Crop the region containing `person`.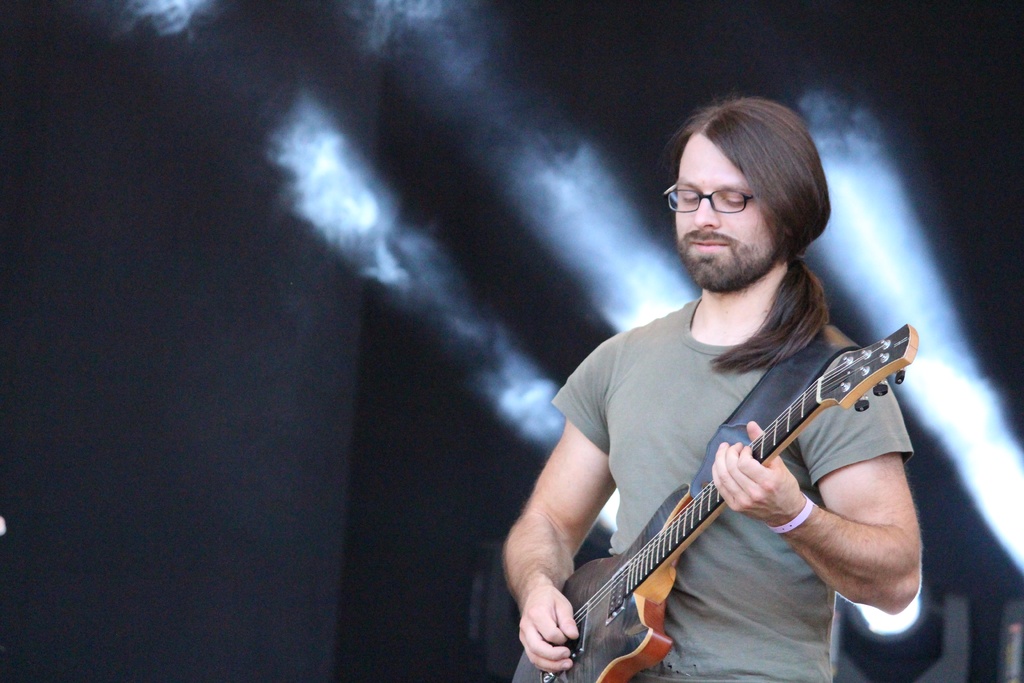
Crop region: rect(513, 111, 928, 671).
